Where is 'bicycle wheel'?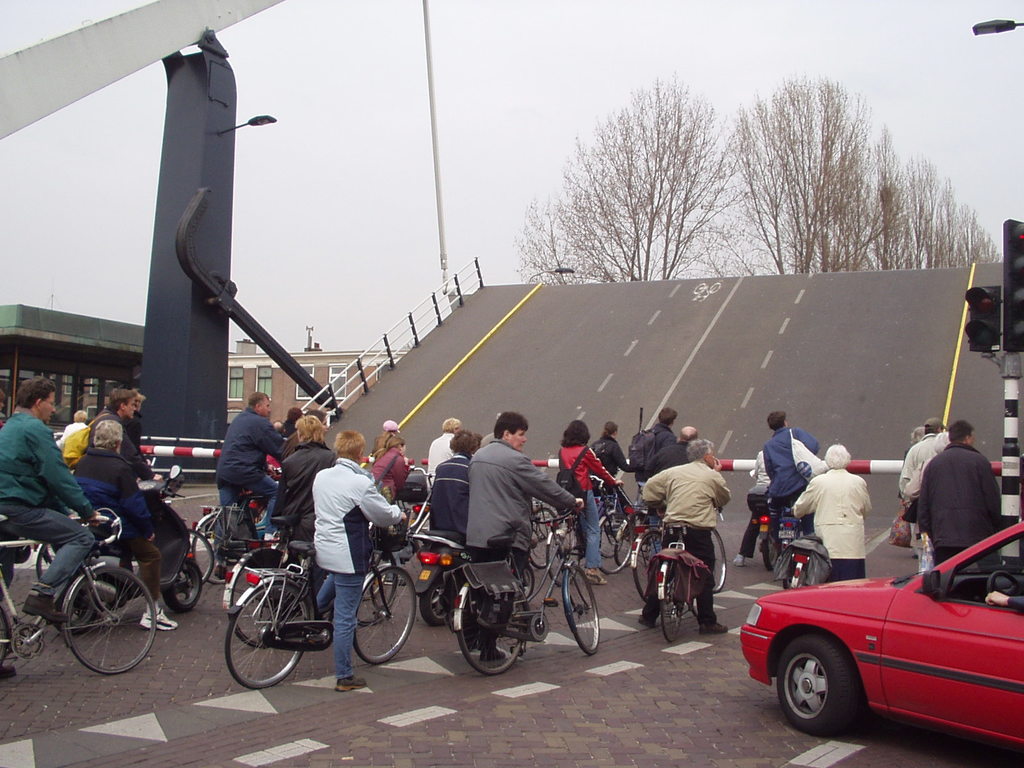
box(228, 550, 305, 648).
